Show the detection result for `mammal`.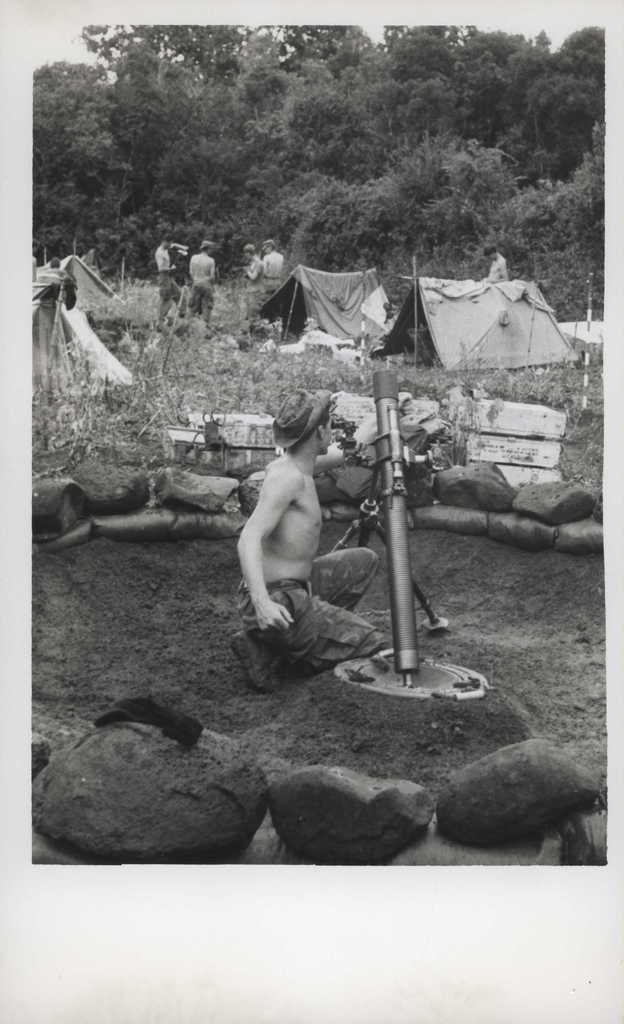
pyautogui.locateOnScreen(229, 415, 381, 685).
